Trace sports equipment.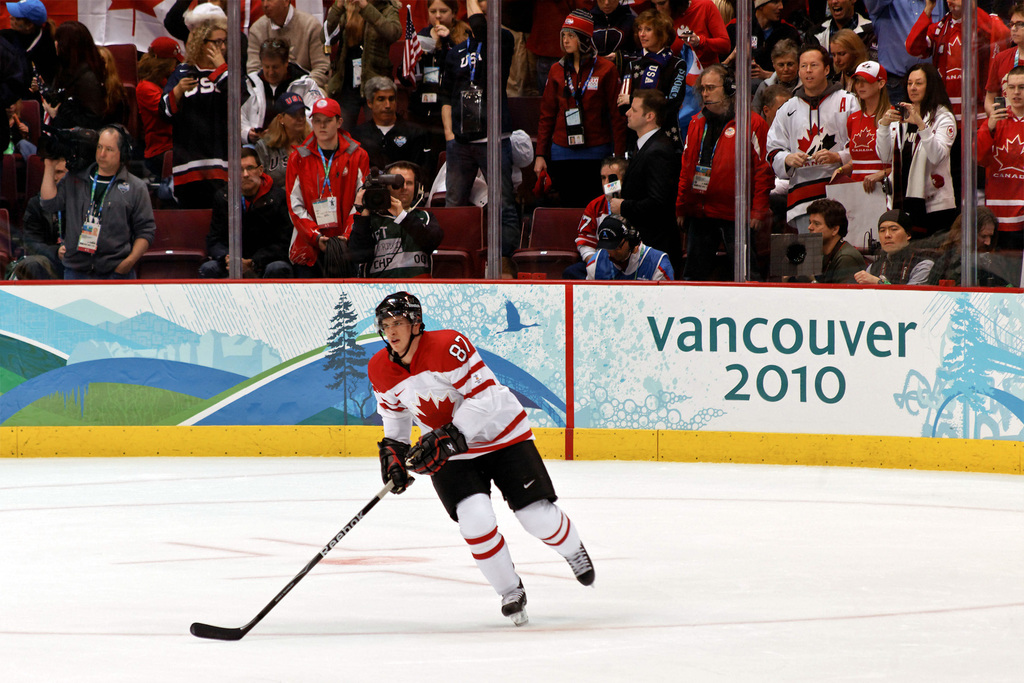
Traced to box(186, 475, 396, 641).
